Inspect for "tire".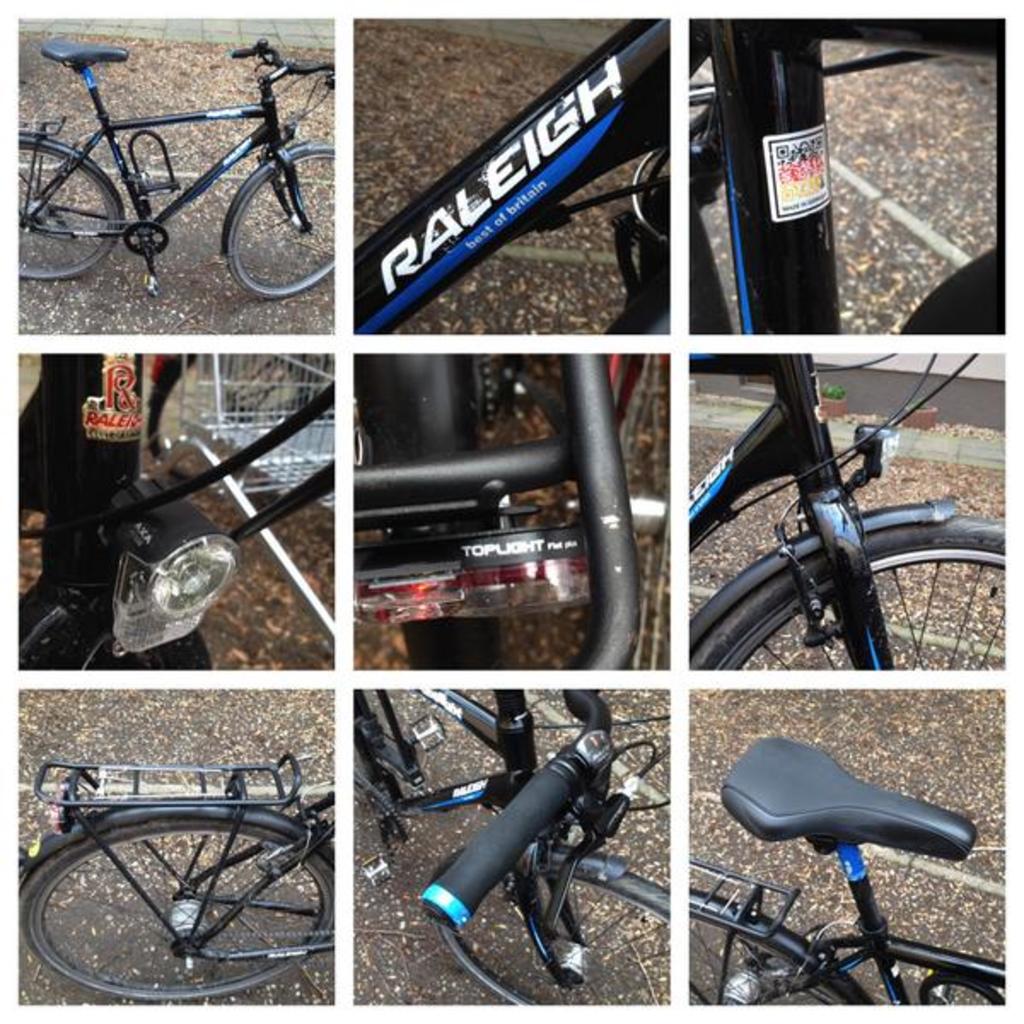
Inspection: bbox(688, 519, 1004, 671).
